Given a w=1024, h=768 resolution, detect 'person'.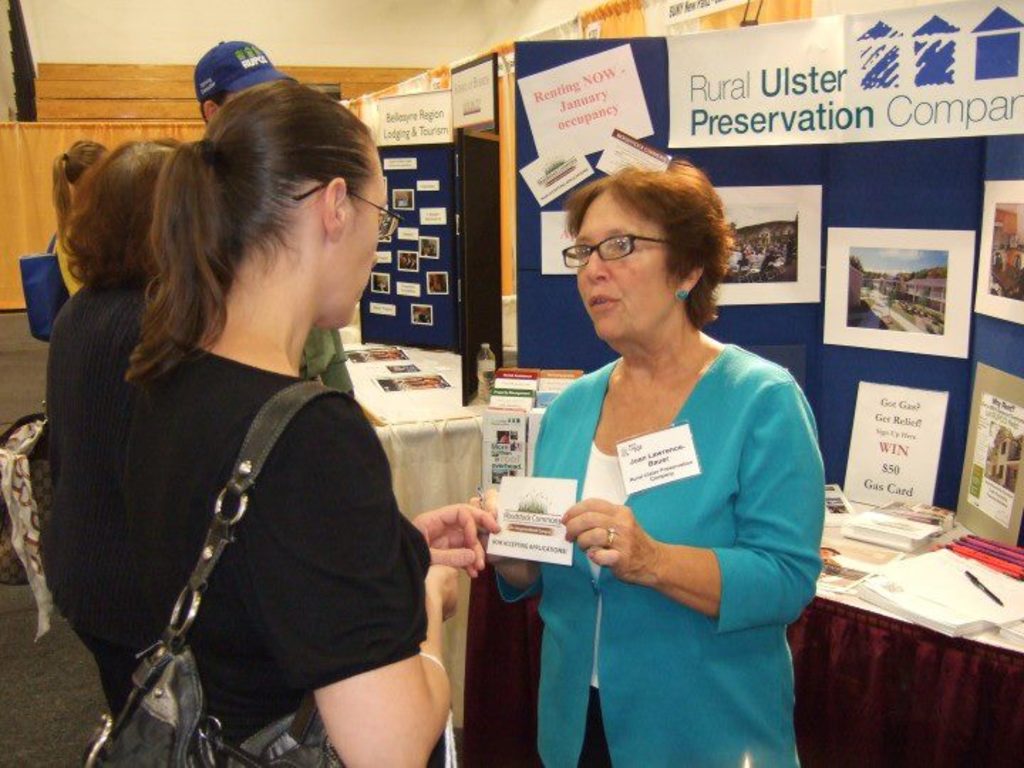
locate(101, 81, 495, 767).
